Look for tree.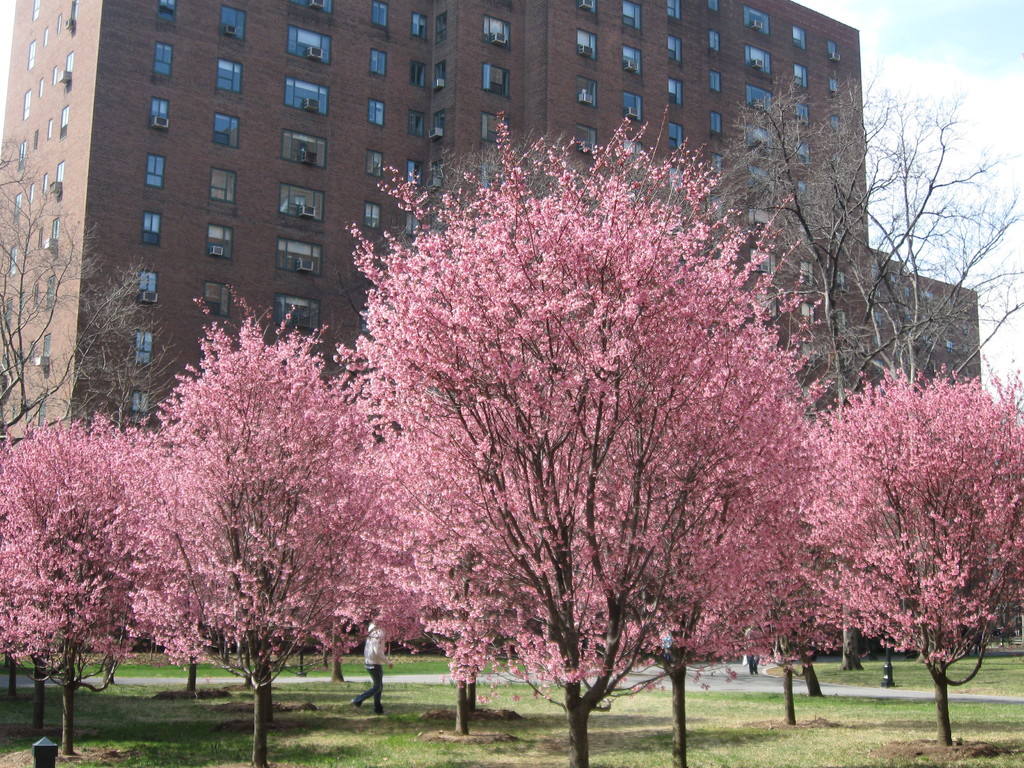
Found: 107/276/337/767.
